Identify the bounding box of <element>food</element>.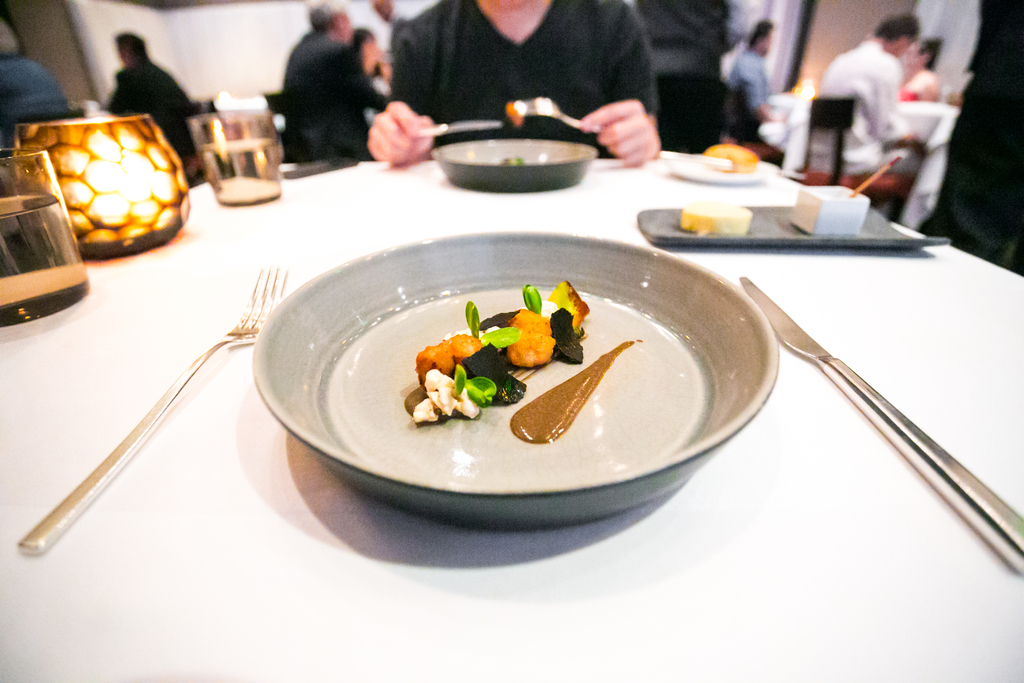
region(680, 199, 754, 234).
